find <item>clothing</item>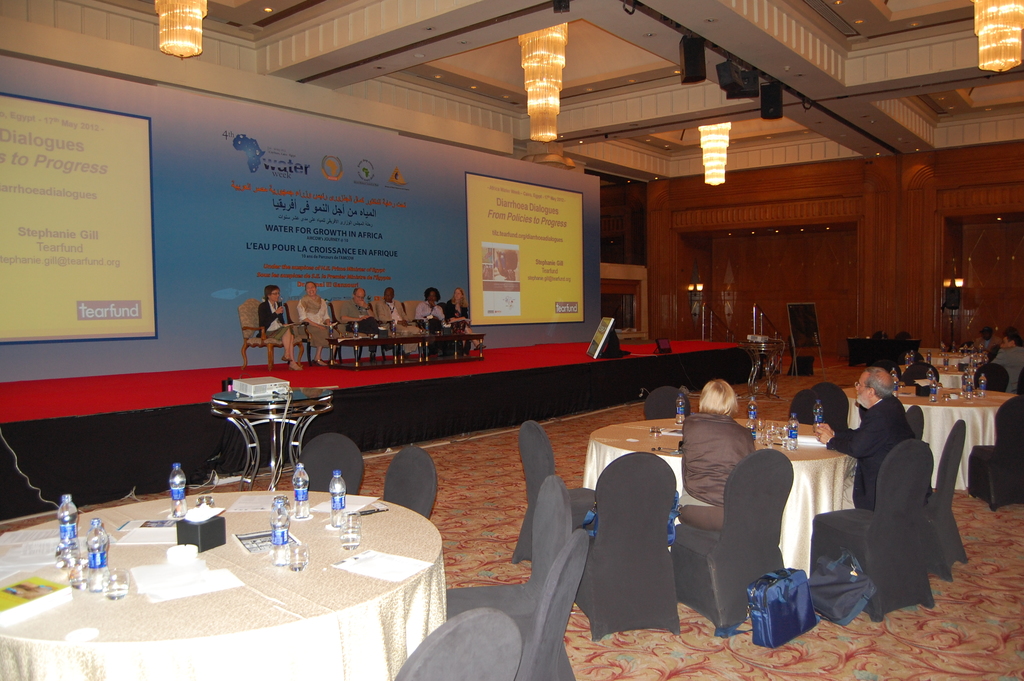
680/409/751/505
